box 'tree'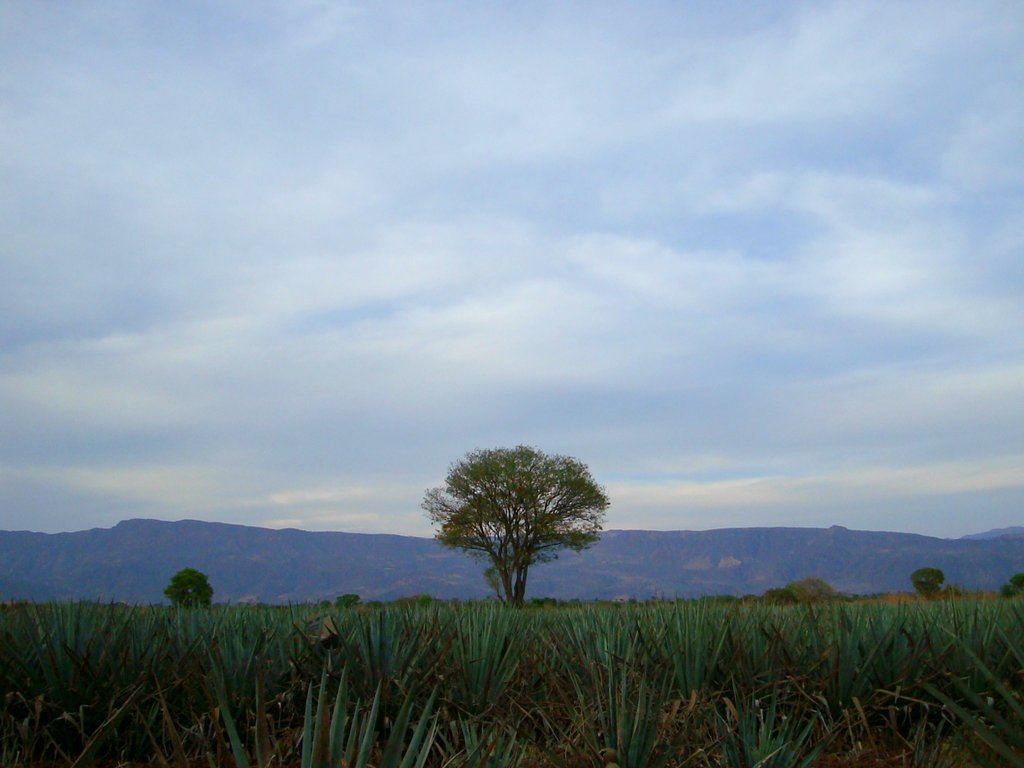
Rect(903, 566, 944, 599)
